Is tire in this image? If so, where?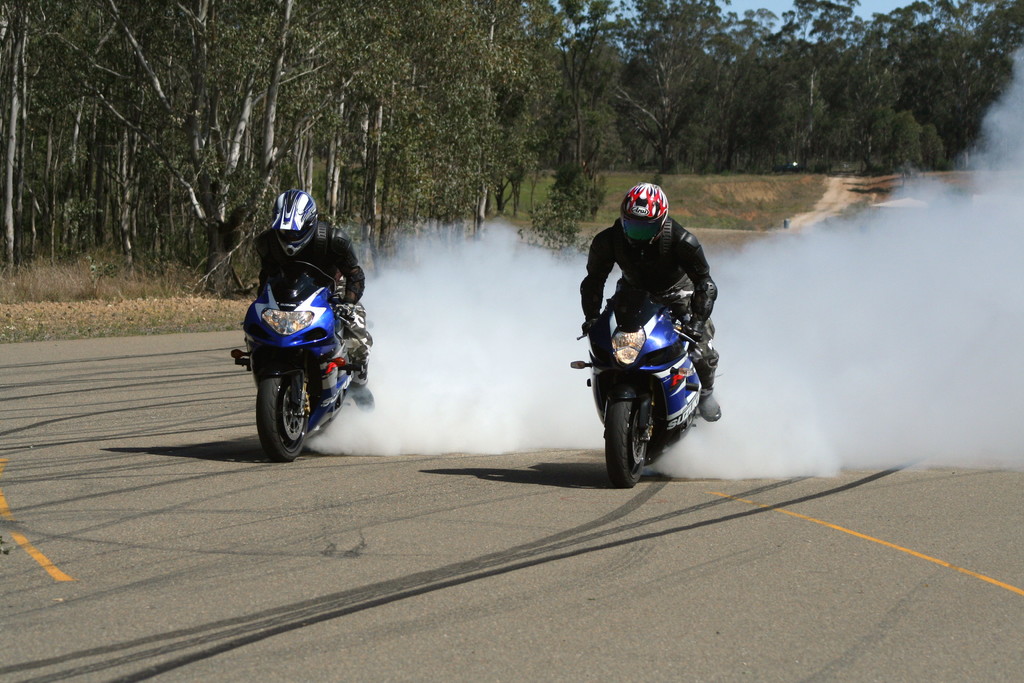
Yes, at pyautogui.locateOnScreen(606, 399, 647, 486).
